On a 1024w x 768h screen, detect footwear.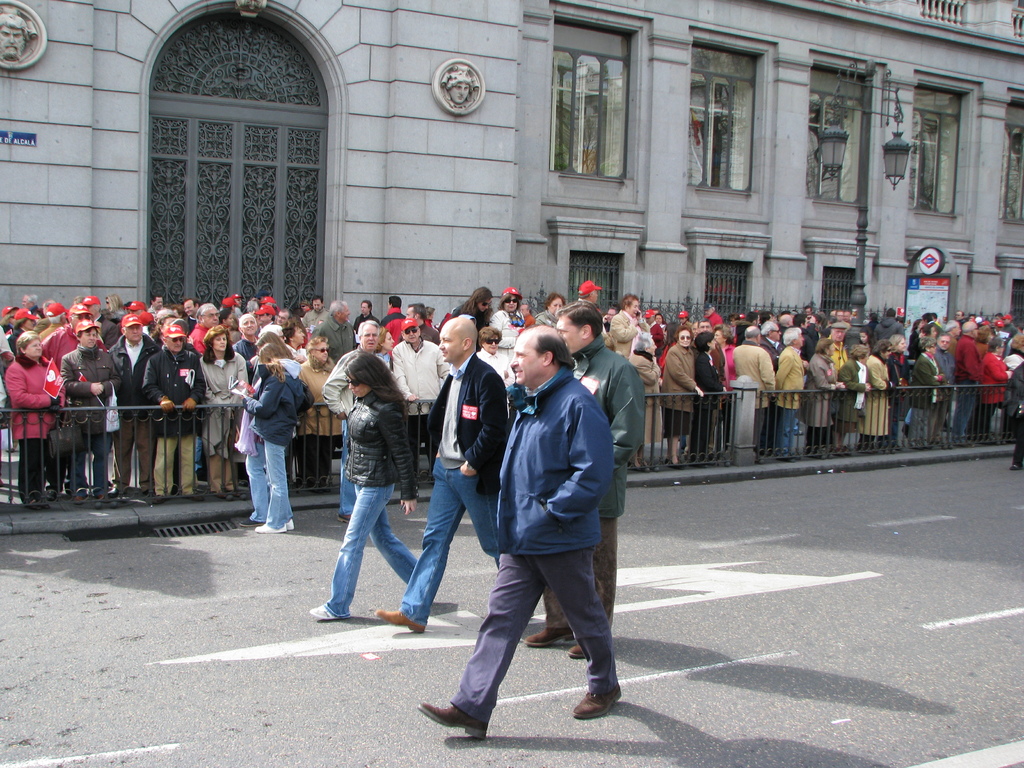
locate(372, 609, 427, 636).
